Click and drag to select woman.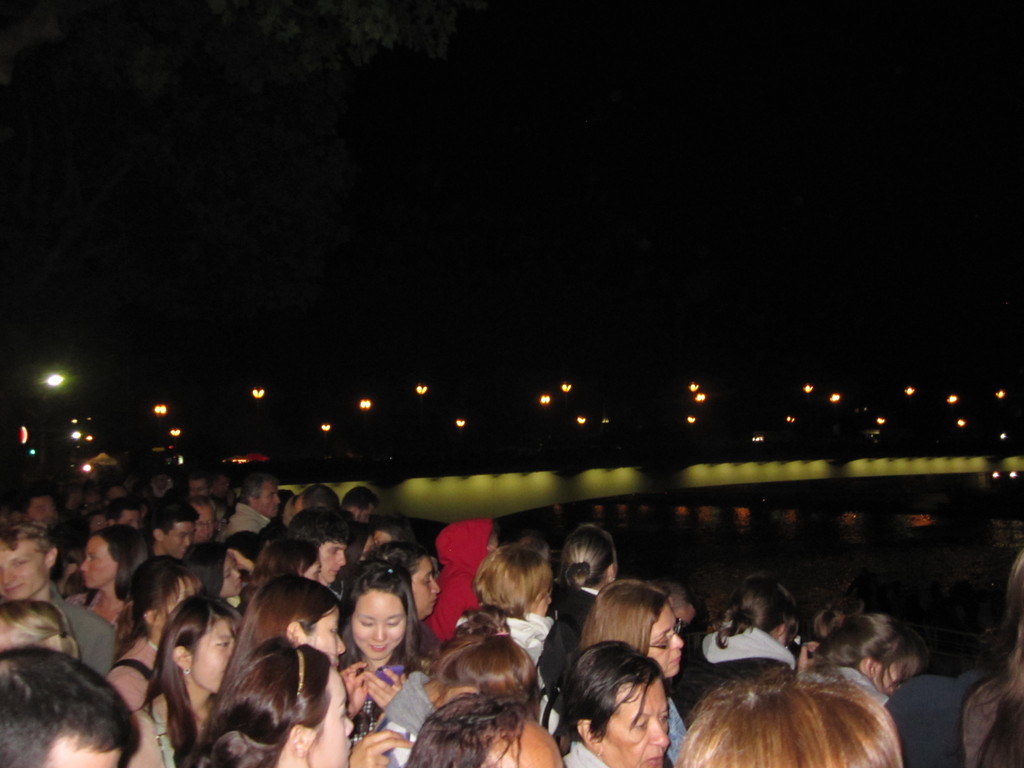
Selection: (x1=0, y1=521, x2=115, y2=675).
